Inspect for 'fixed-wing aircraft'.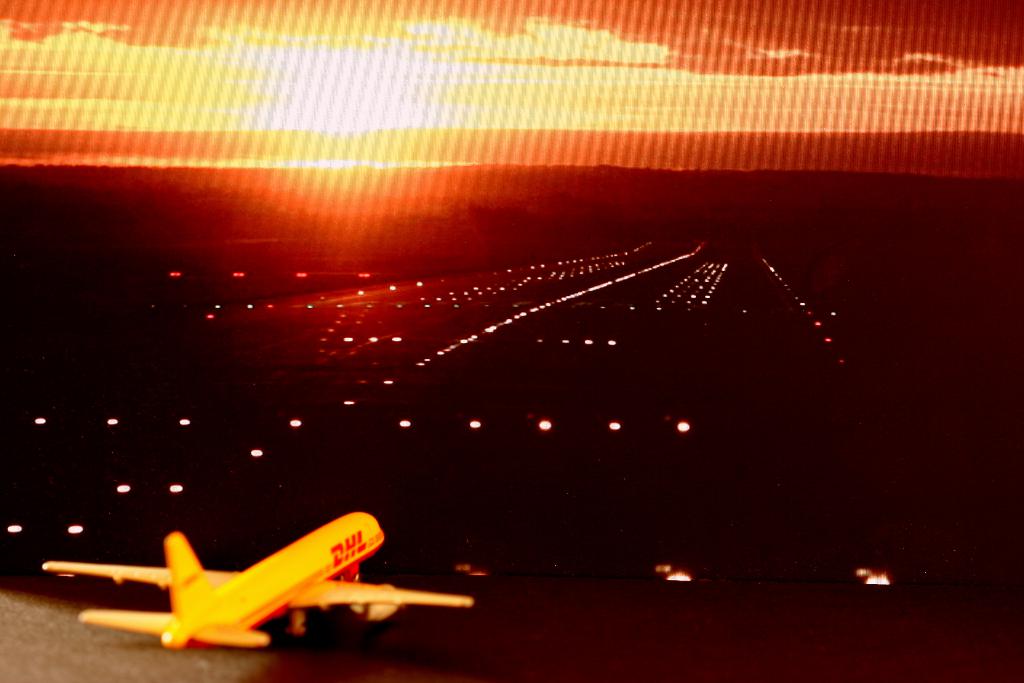
Inspection: <region>41, 508, 474, 649</region>.
